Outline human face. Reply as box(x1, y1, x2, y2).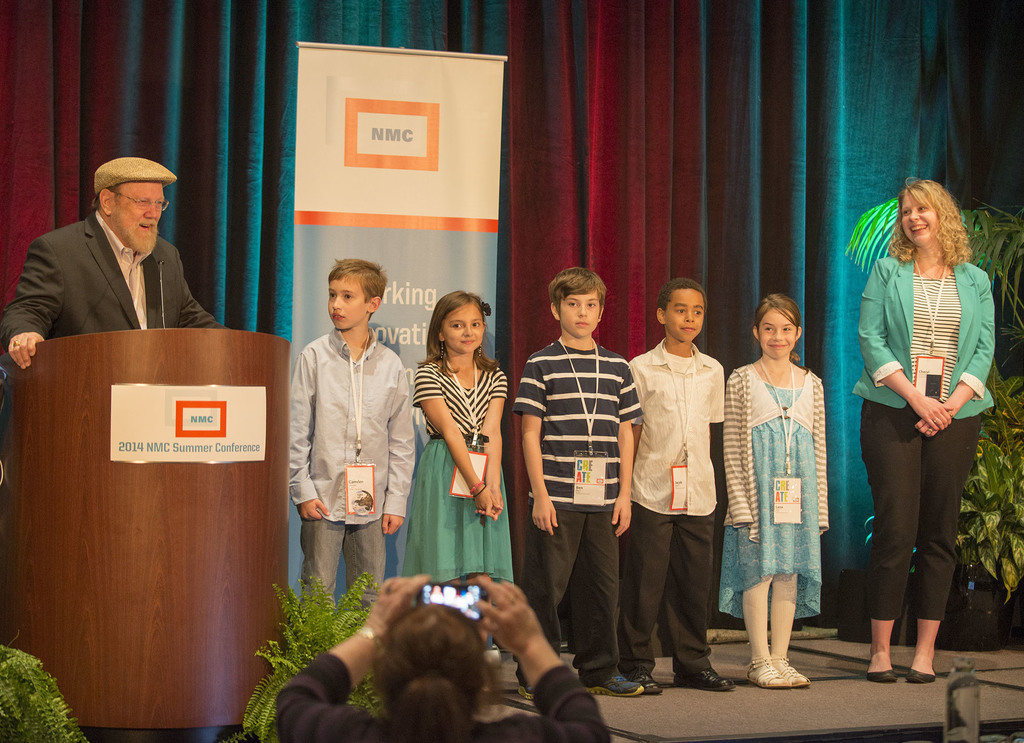
box(561, 292, 598, 339).
